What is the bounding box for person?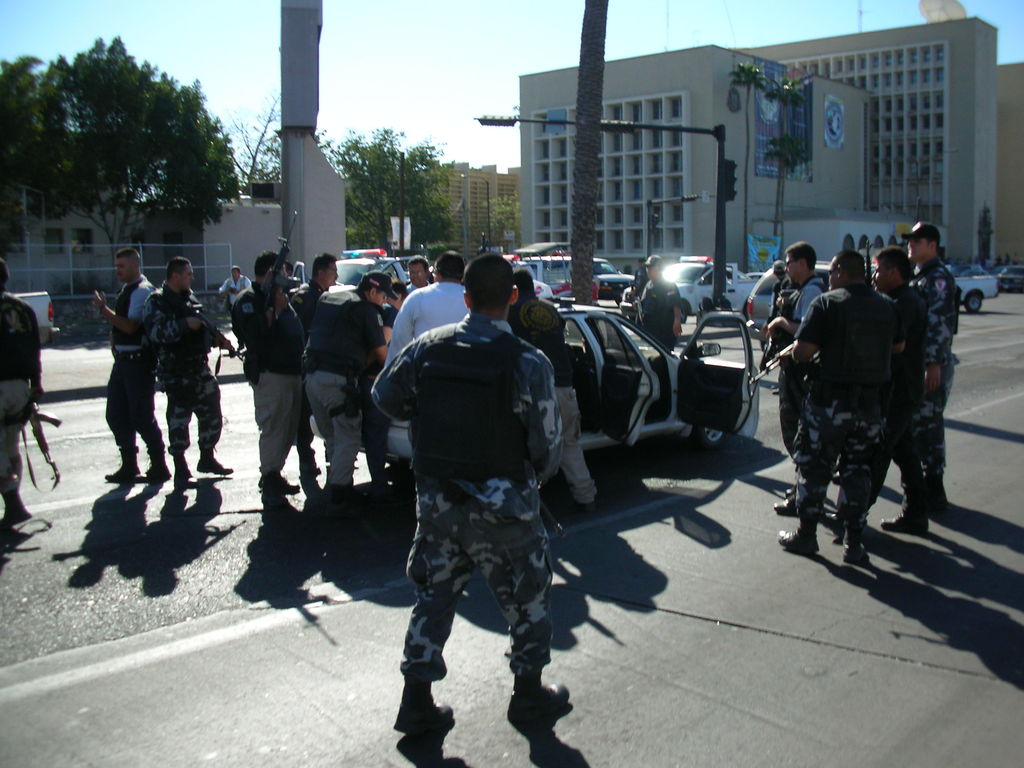
216, 245, 307, 502.
